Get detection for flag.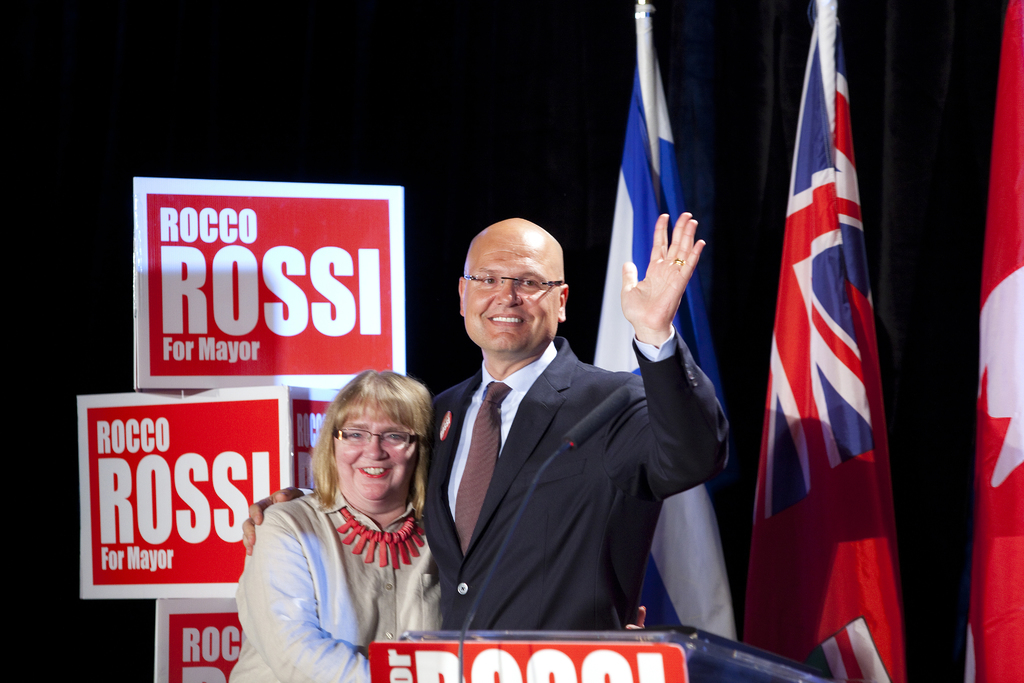
Detection: [593, 0, 731, 652].
